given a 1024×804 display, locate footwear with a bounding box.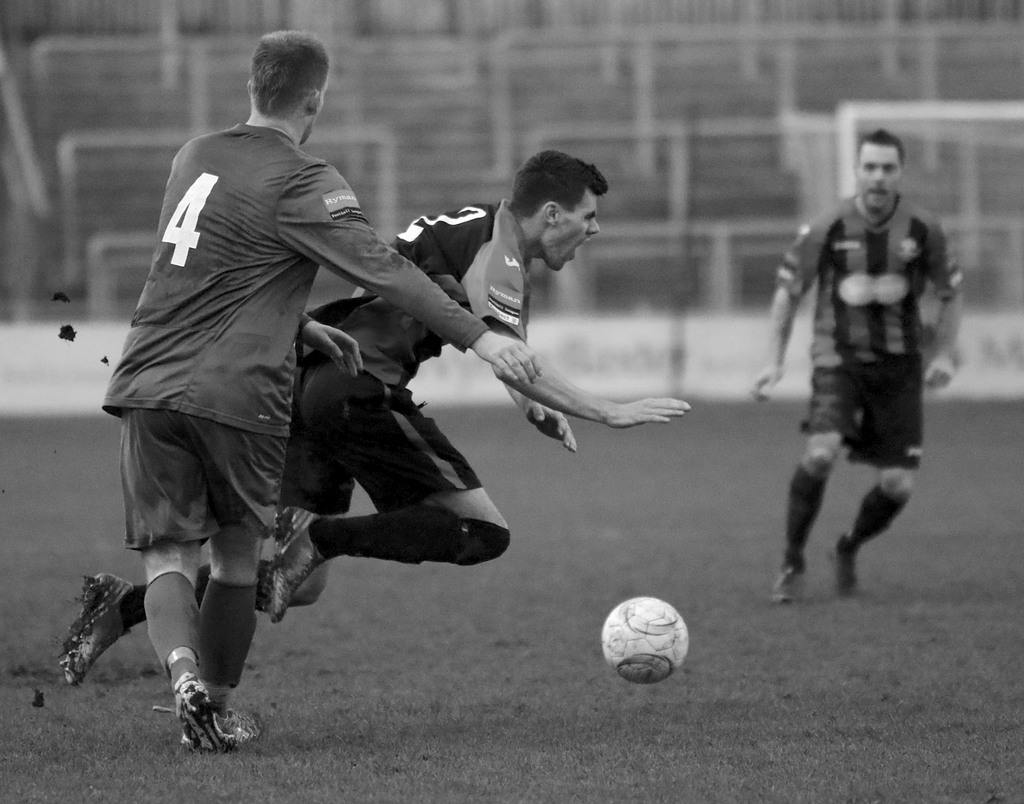
Located: l=260, t=507, r=332, b=620.
